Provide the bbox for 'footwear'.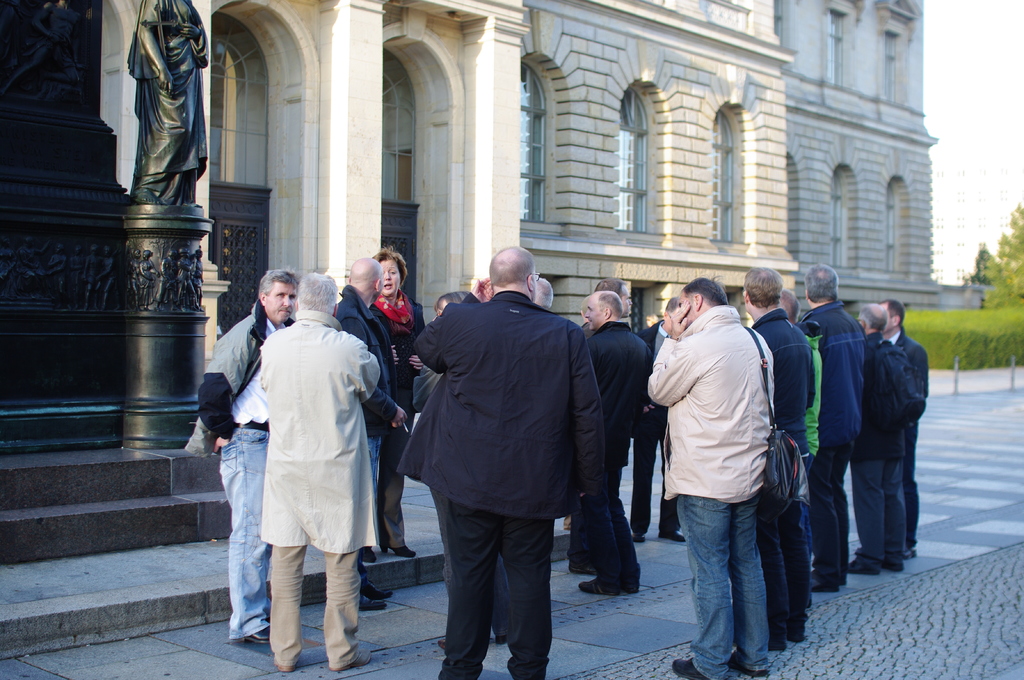
846:557:884:577.
